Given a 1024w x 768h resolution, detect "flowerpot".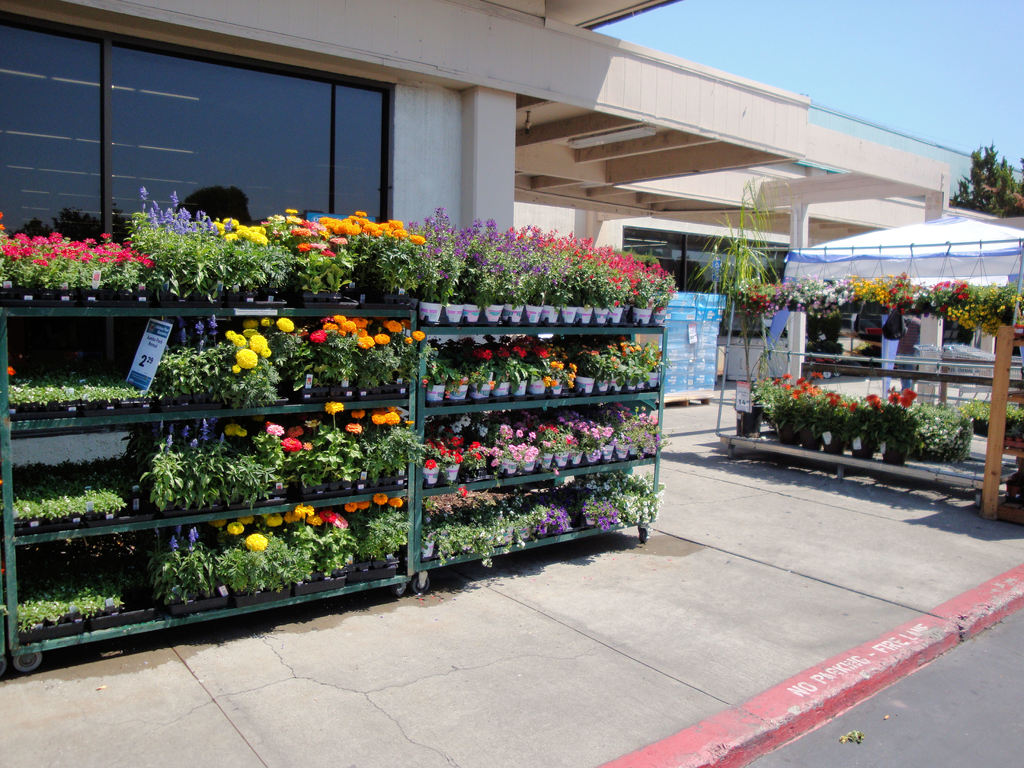
l=775, t=419, r=802, b=445.
